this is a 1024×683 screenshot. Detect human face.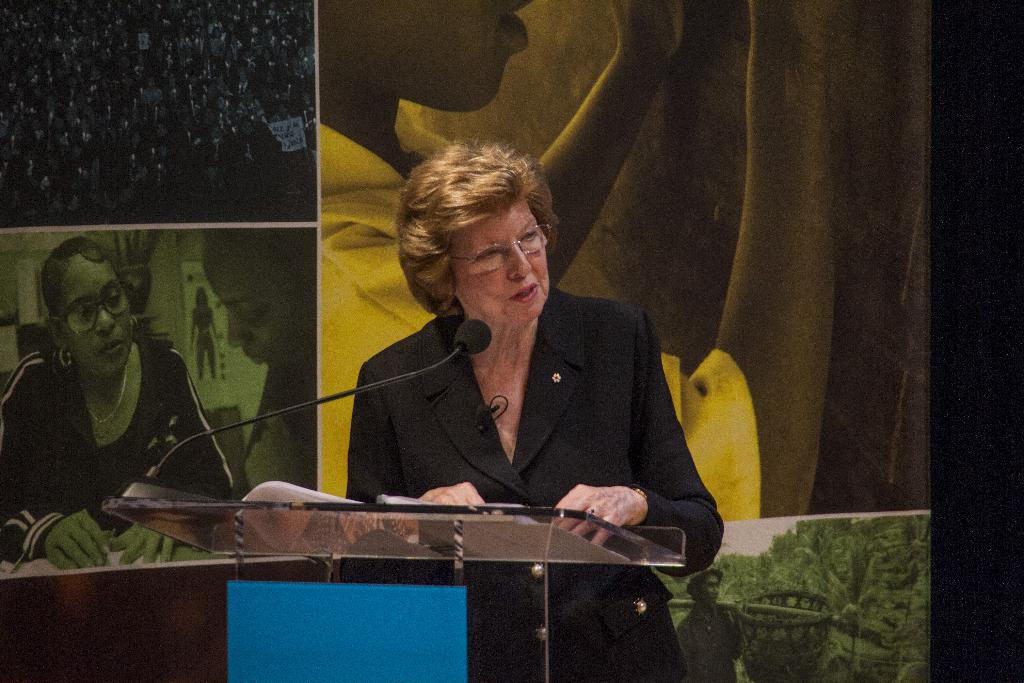
(211, 241, 307, 391).
